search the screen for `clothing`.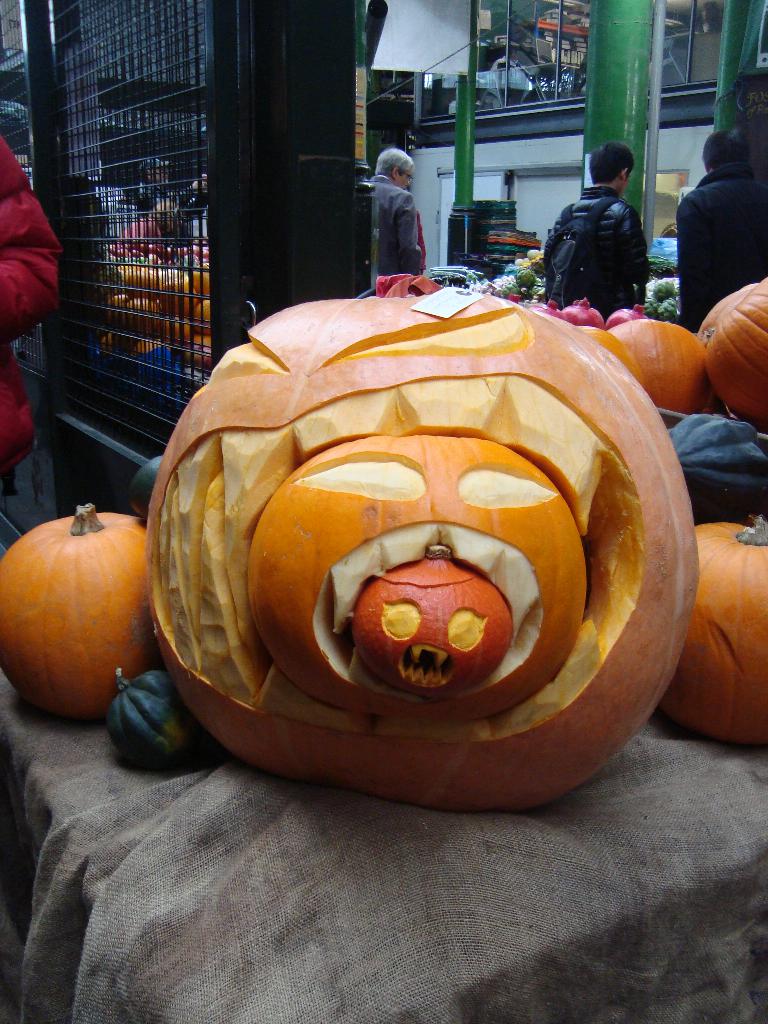
Found at <bbox>556, 186, 652, 321</bbox>.
